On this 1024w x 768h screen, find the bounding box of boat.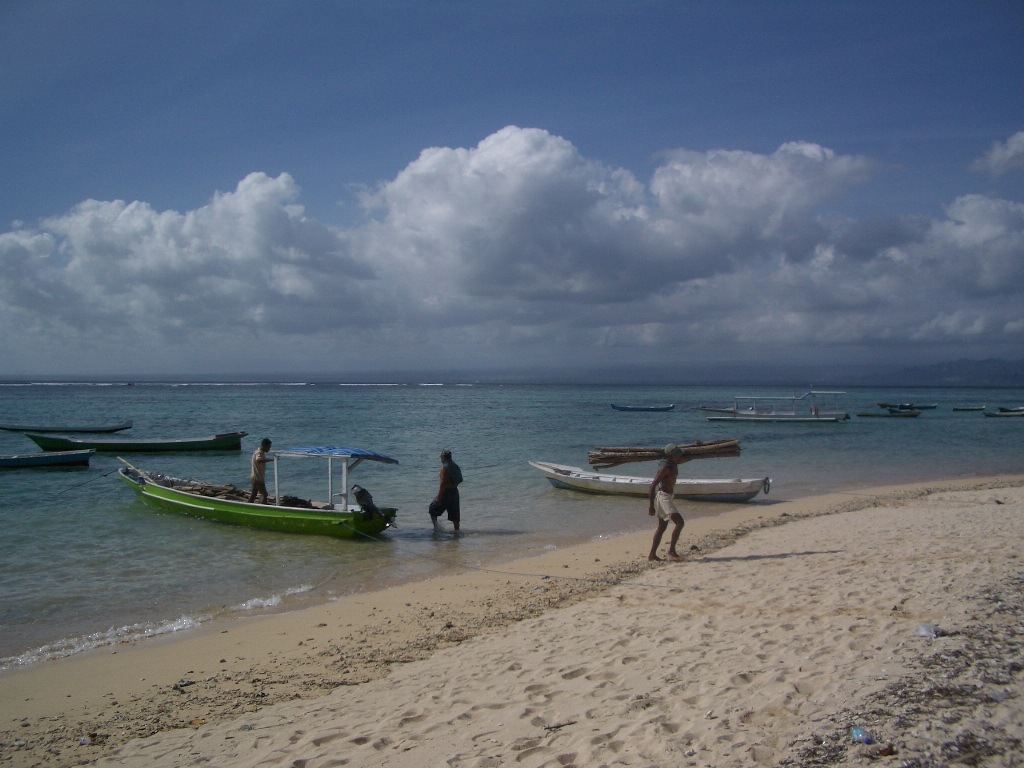
Bounding box: 25:432:249:450.
